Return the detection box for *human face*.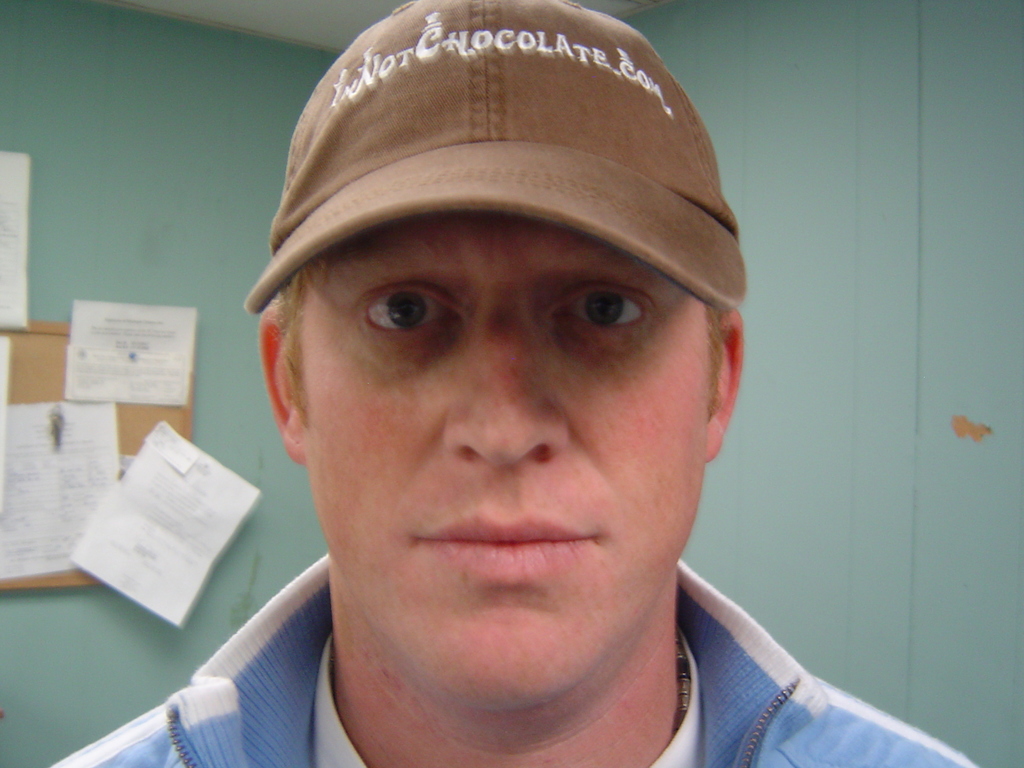
[x1=288, y1=214, x2=714, y2=717].
